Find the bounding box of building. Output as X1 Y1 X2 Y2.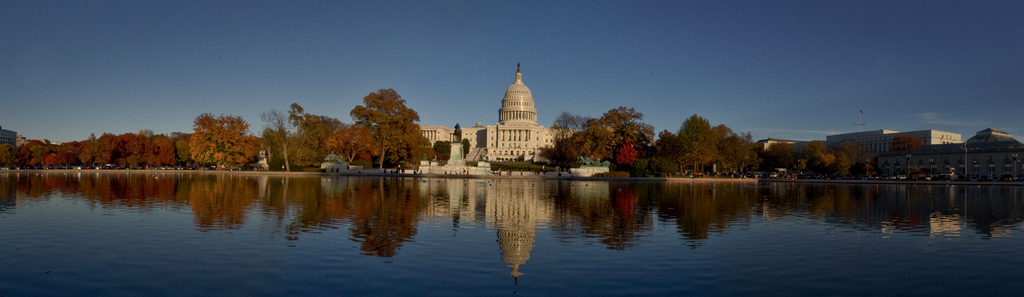
415 60 584 164.
